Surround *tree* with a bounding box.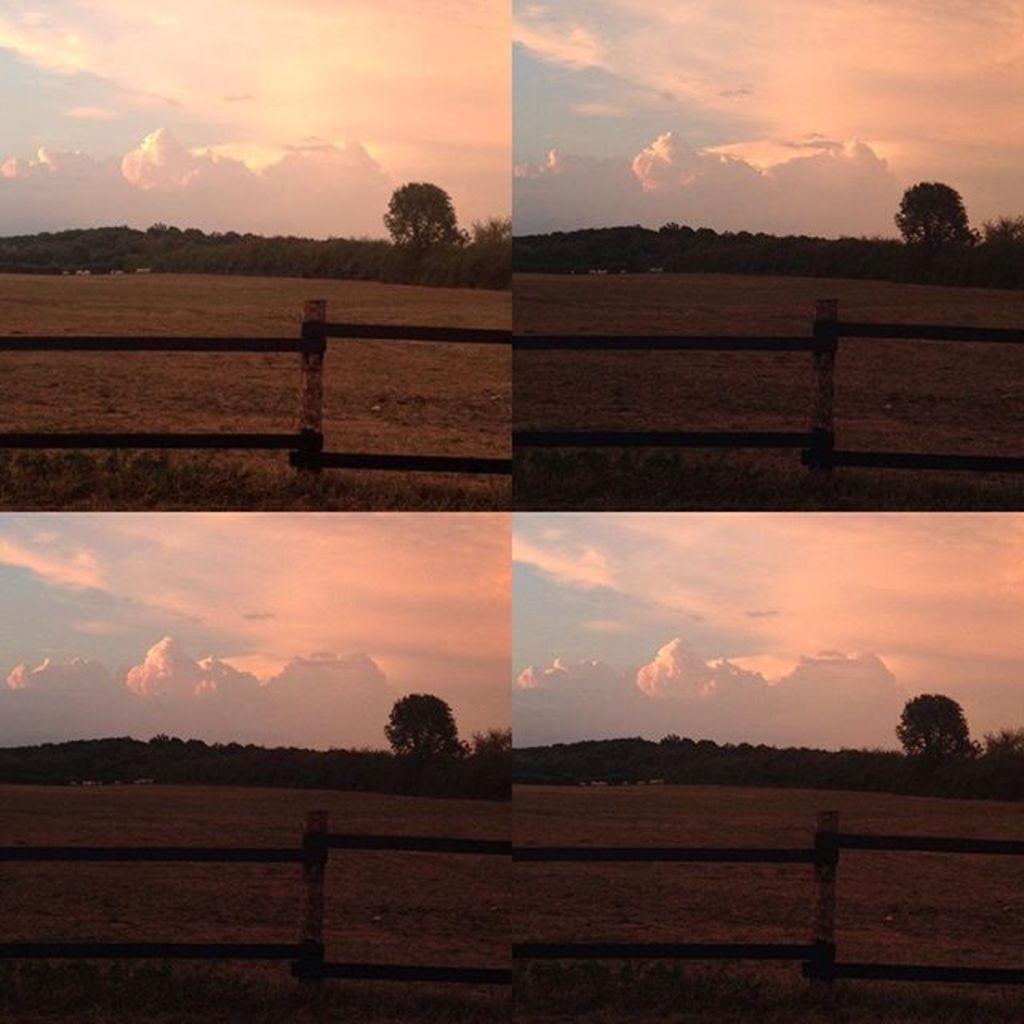
locate(371, 688, 486, 797).
